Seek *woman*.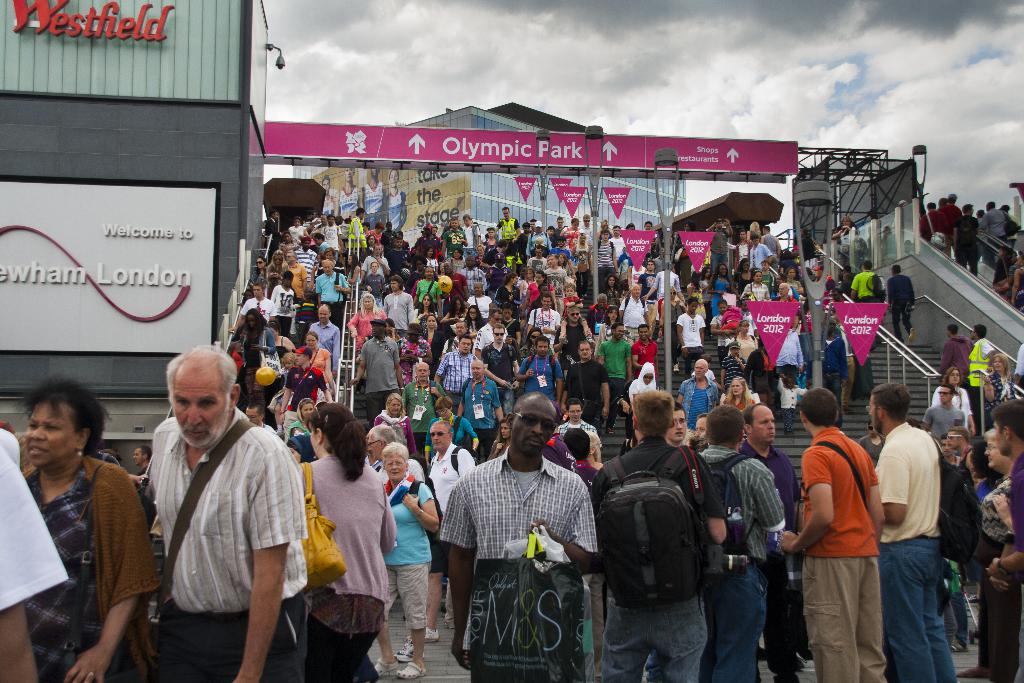
left=730, top=258, right=756, bottom=290.
